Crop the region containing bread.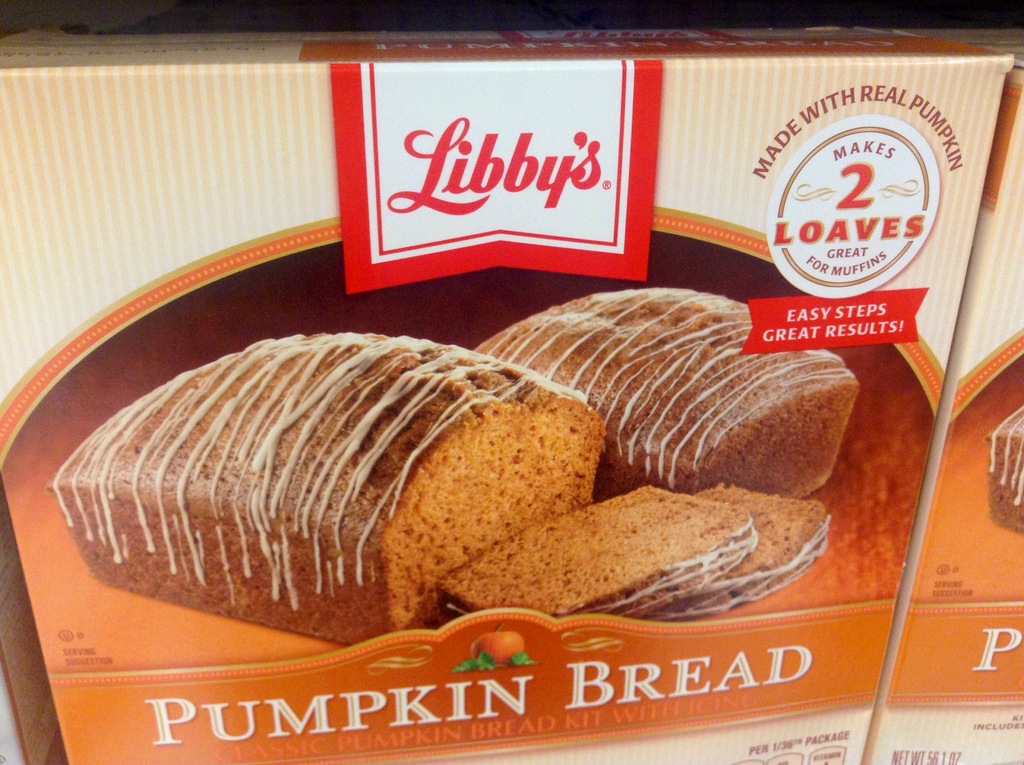
Crop region: BBox(676, 481, 825, 615).
